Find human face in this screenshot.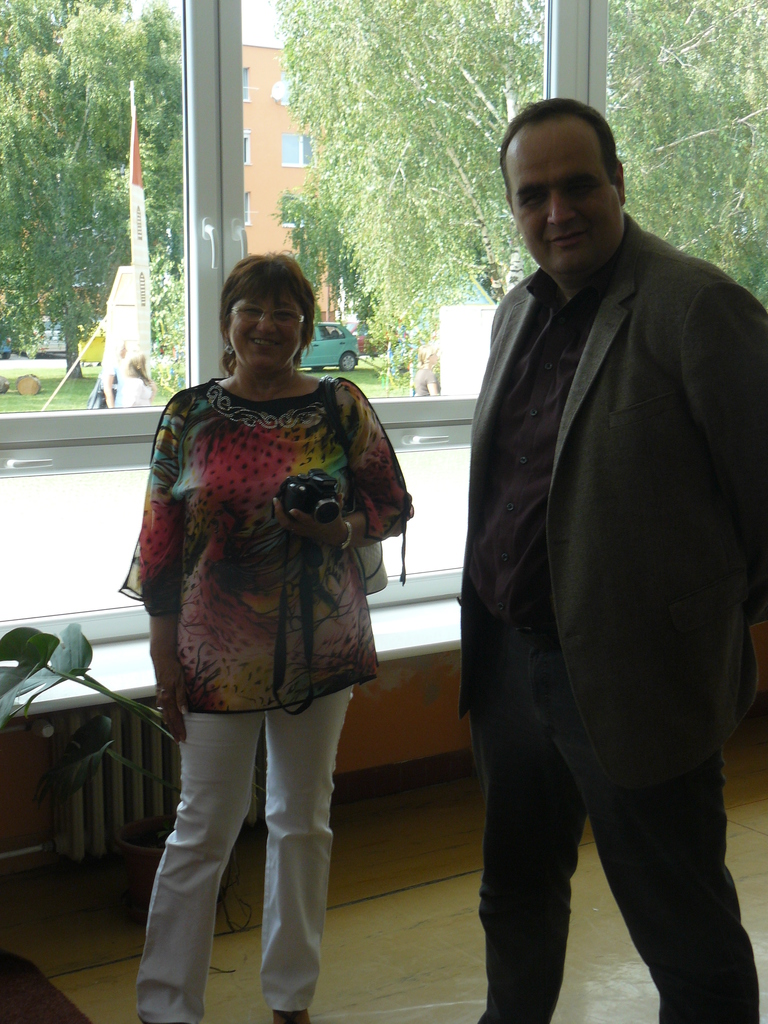
The bounding box for human face is 511 118 625 286.
